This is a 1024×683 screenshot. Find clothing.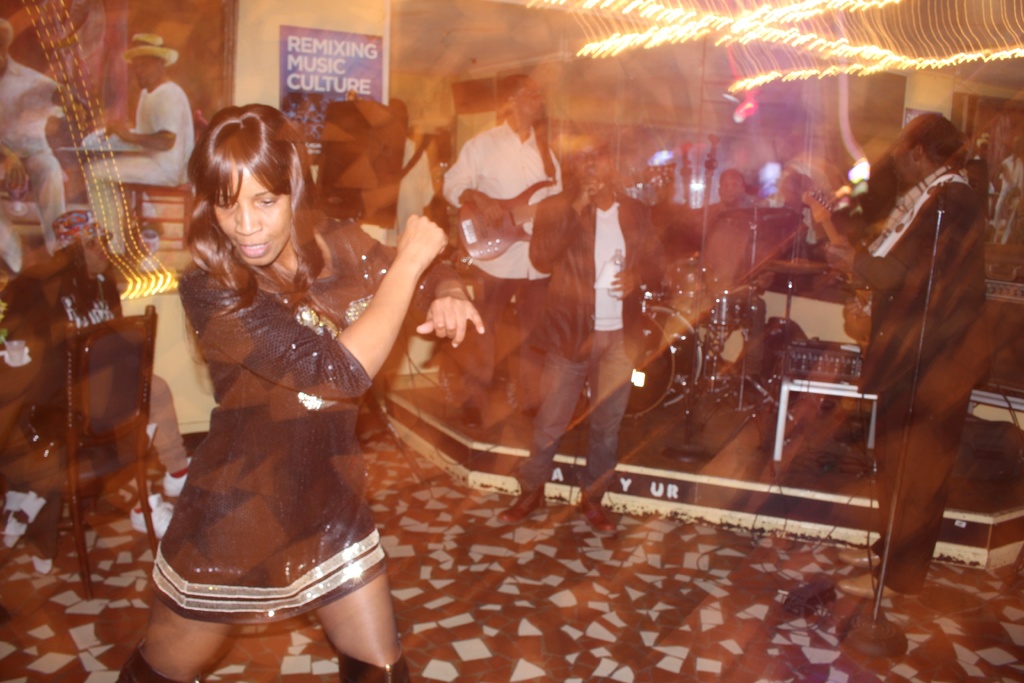
Bounding box: [x1=0, y1=259, x2=197, y2=502].
